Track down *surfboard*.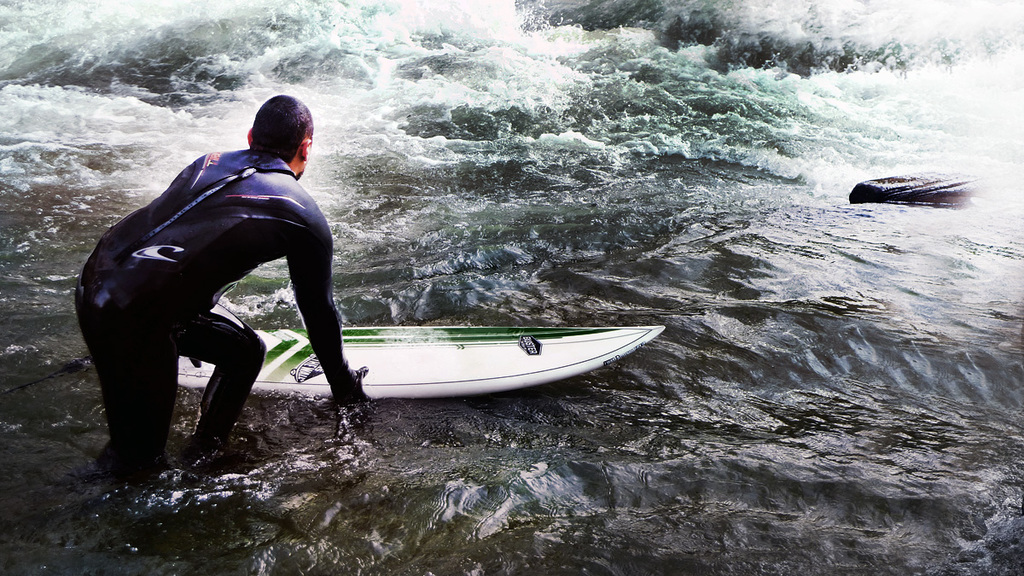
Tracked to (left=172, top=318, right=667, bottom=408).
